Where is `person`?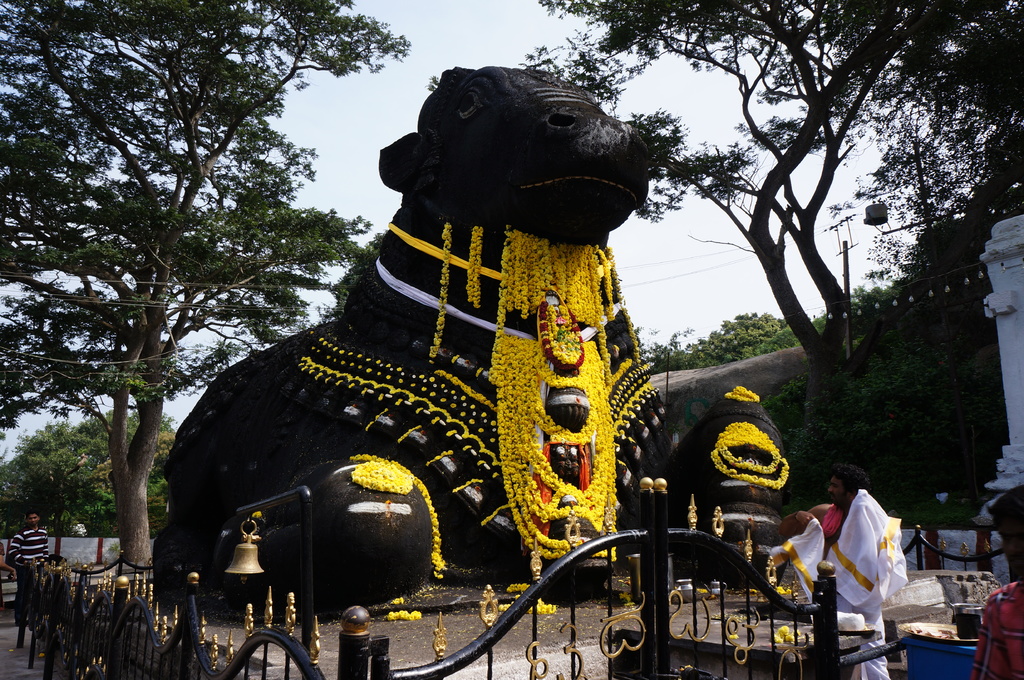
l=10, t=512, r=47, b=649.
